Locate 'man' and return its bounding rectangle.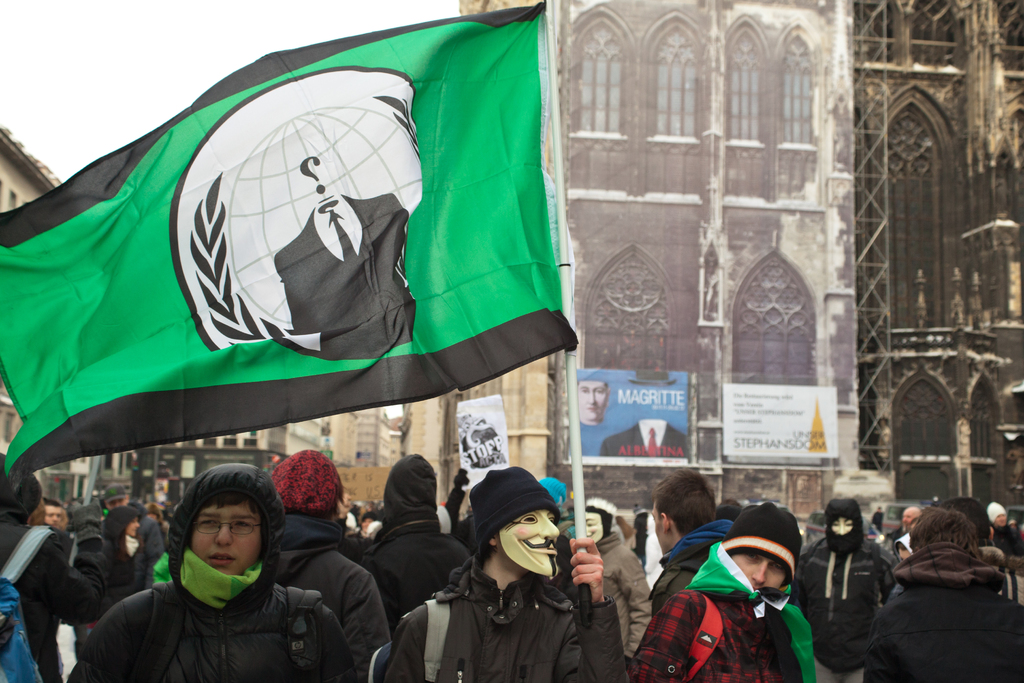
crop(655, 504, 831, 679).
